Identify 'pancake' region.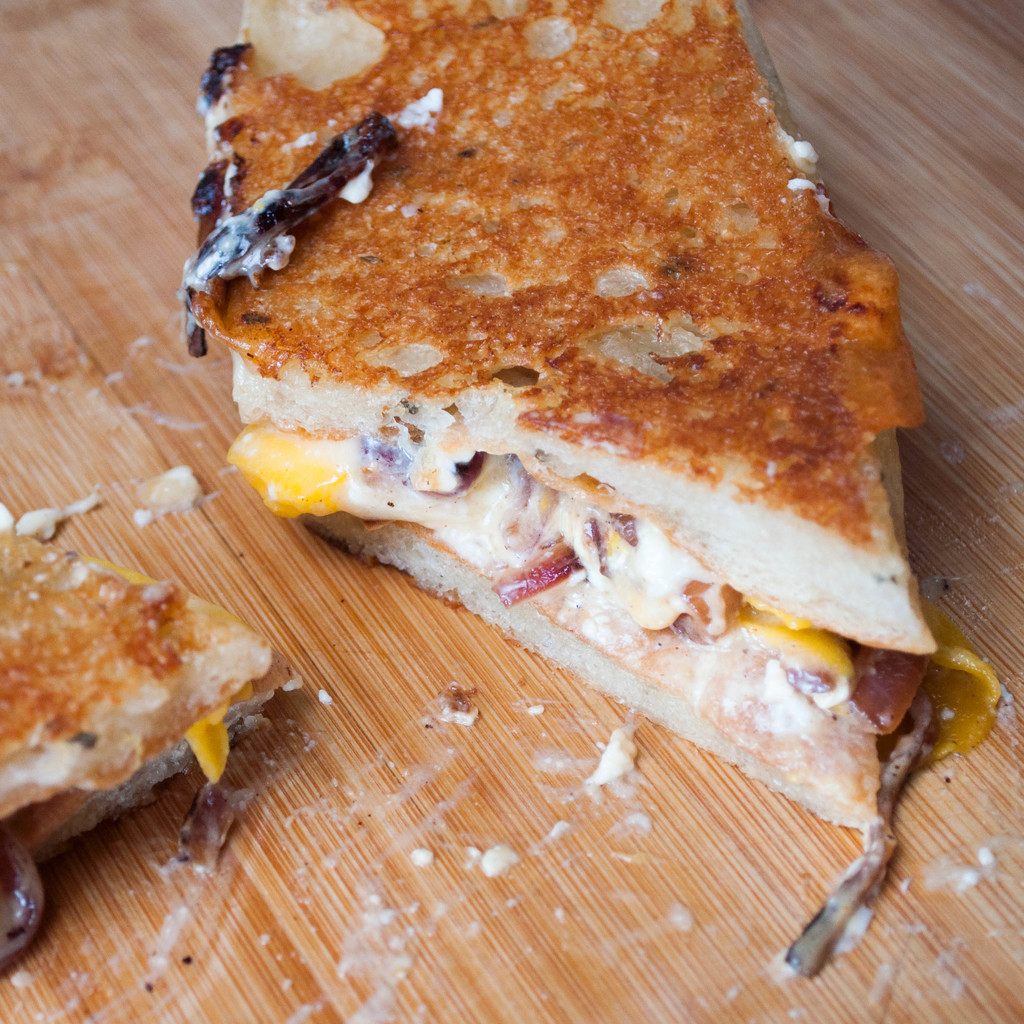
Region: box(0, 521, 279, 879).
